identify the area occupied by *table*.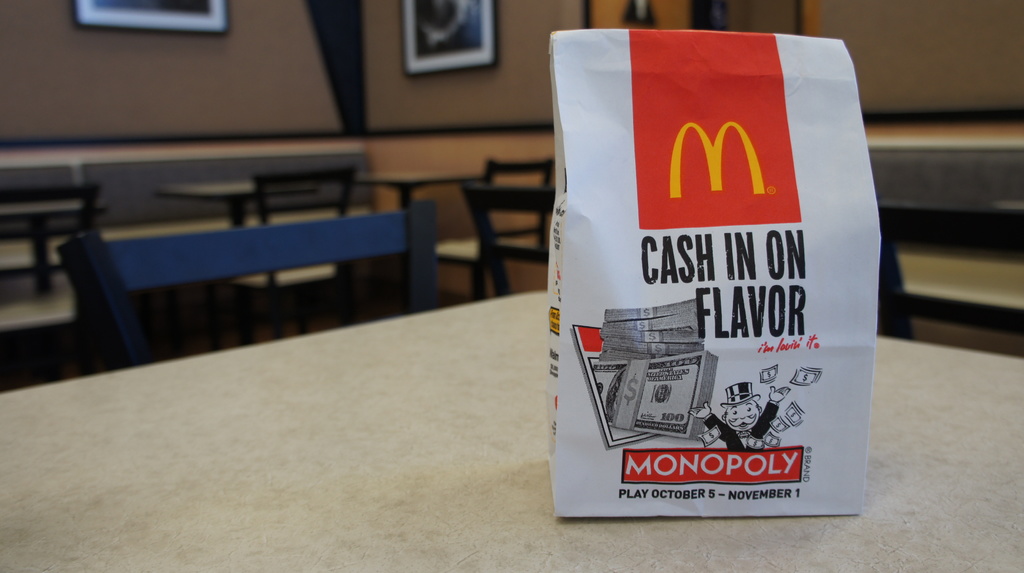
Area: BBox(354, 170, 486, 280).
